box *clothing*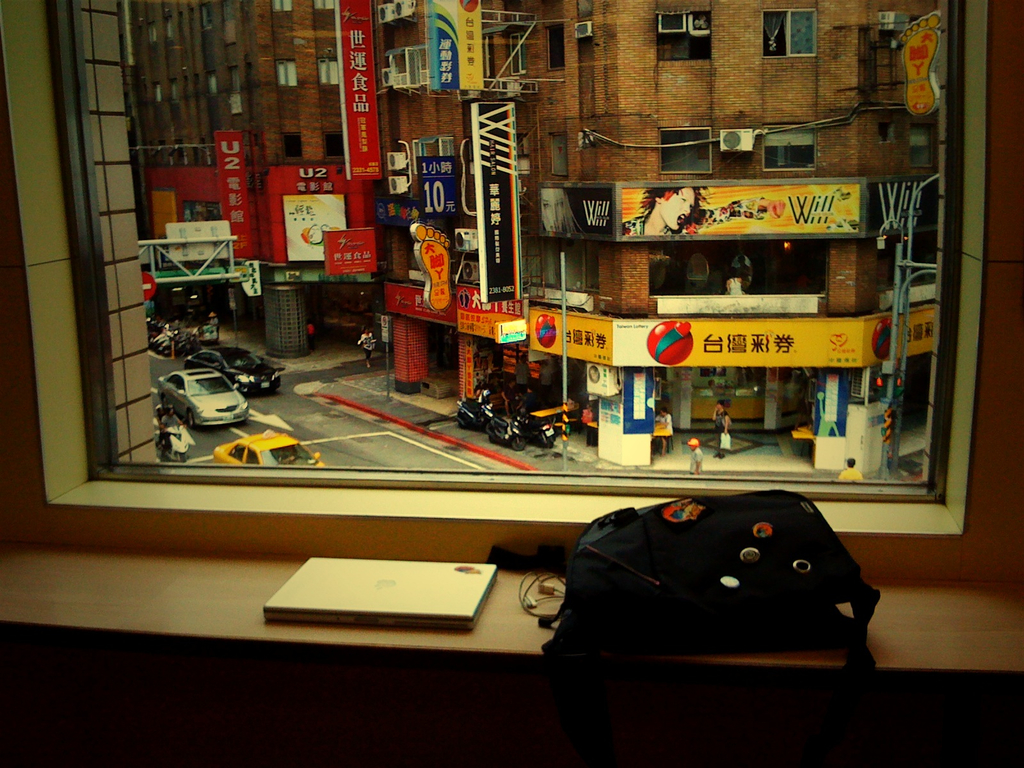
{"left": 515, "top": 364, "right": 529, "bottom": 389}
